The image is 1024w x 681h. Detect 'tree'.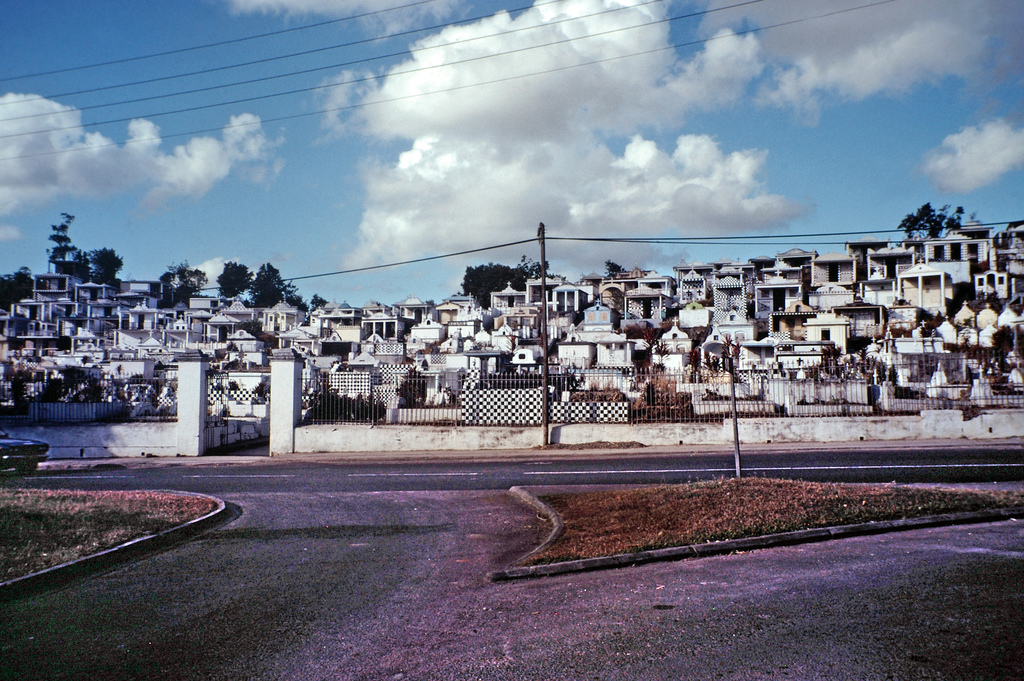
Detection: x1=459 y1=254 x2=566 y2=308.
